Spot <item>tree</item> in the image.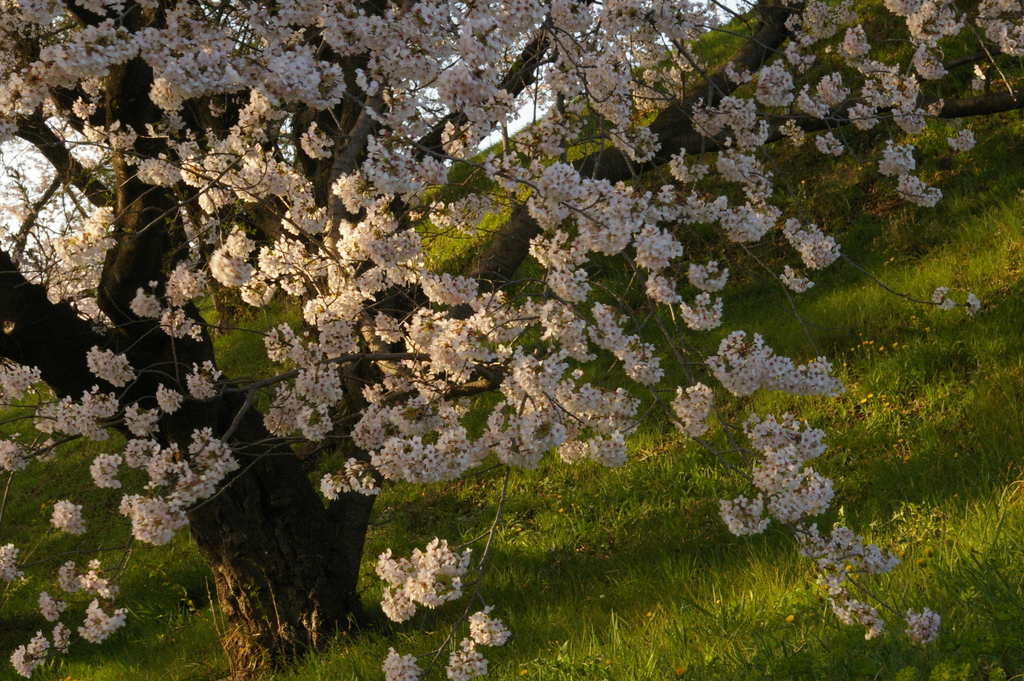
<item>tree</item> found at [0, 0, 1023, 680].
